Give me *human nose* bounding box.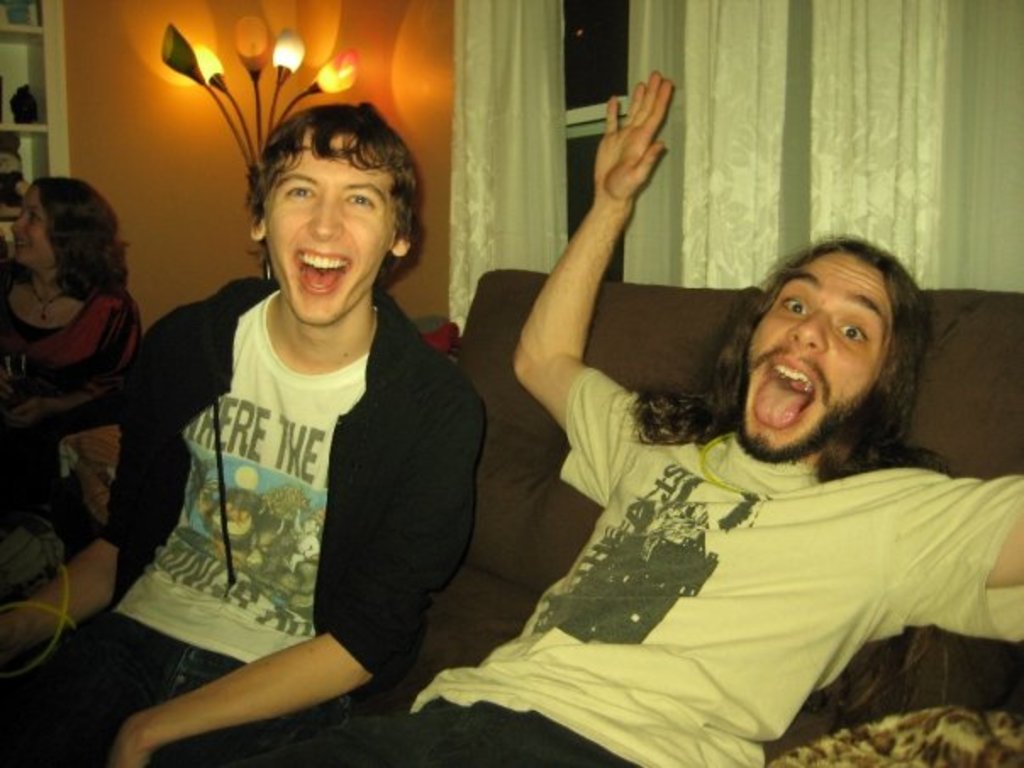
bbox=[310, 188, 342, 234].
